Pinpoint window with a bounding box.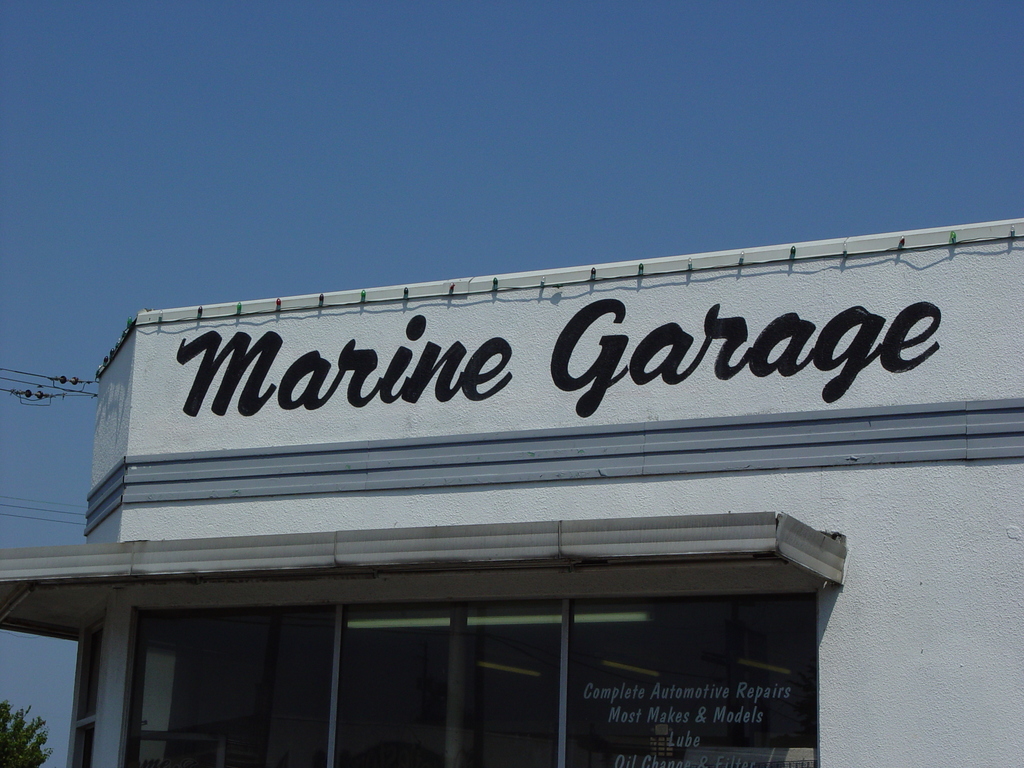
select_region(68, 605, 111, 727).
